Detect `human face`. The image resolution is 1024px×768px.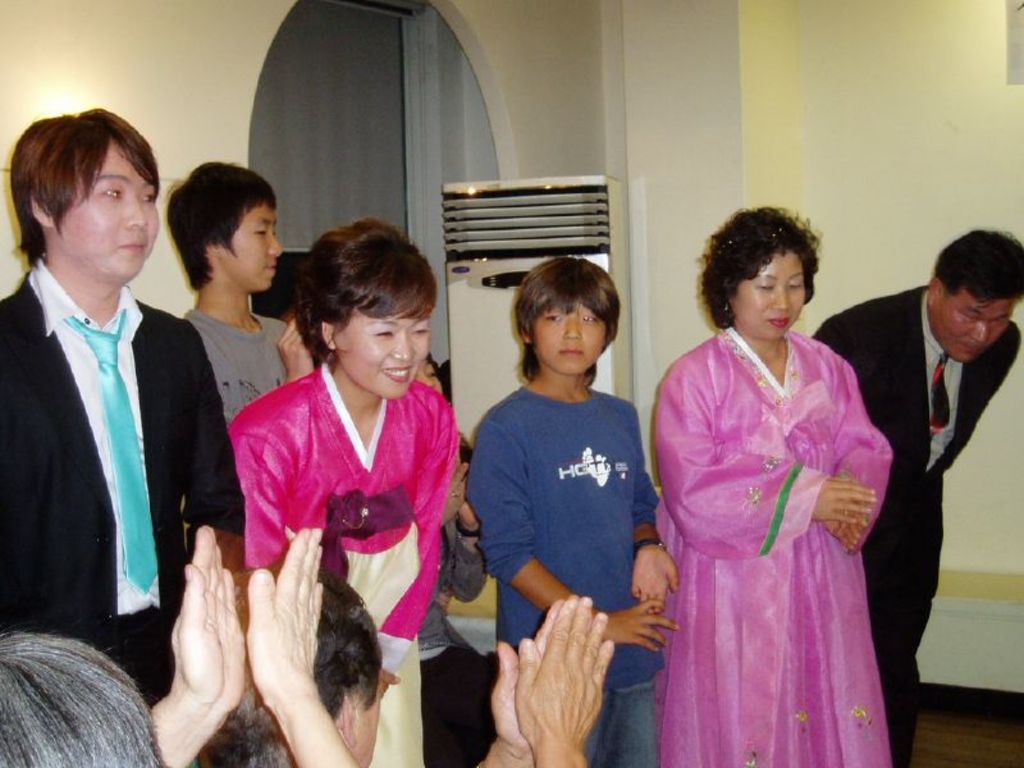
(x1=941, y1=296, x2=1018, y2=365).
